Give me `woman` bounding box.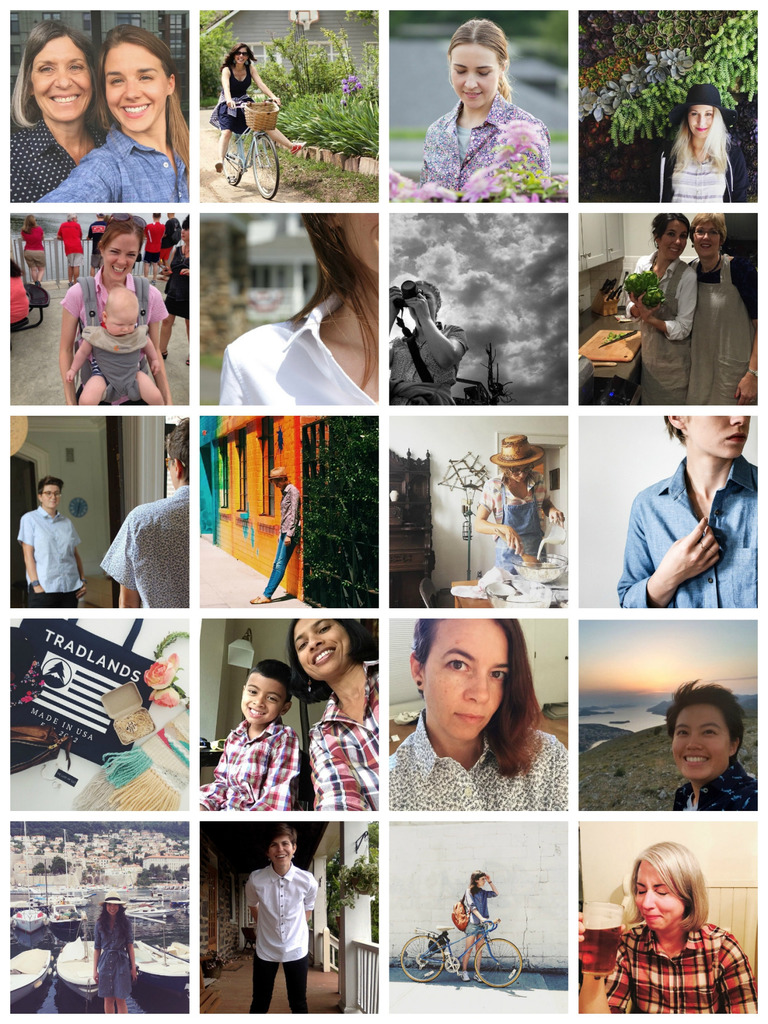
select_region(410, 12, 551, 209).
